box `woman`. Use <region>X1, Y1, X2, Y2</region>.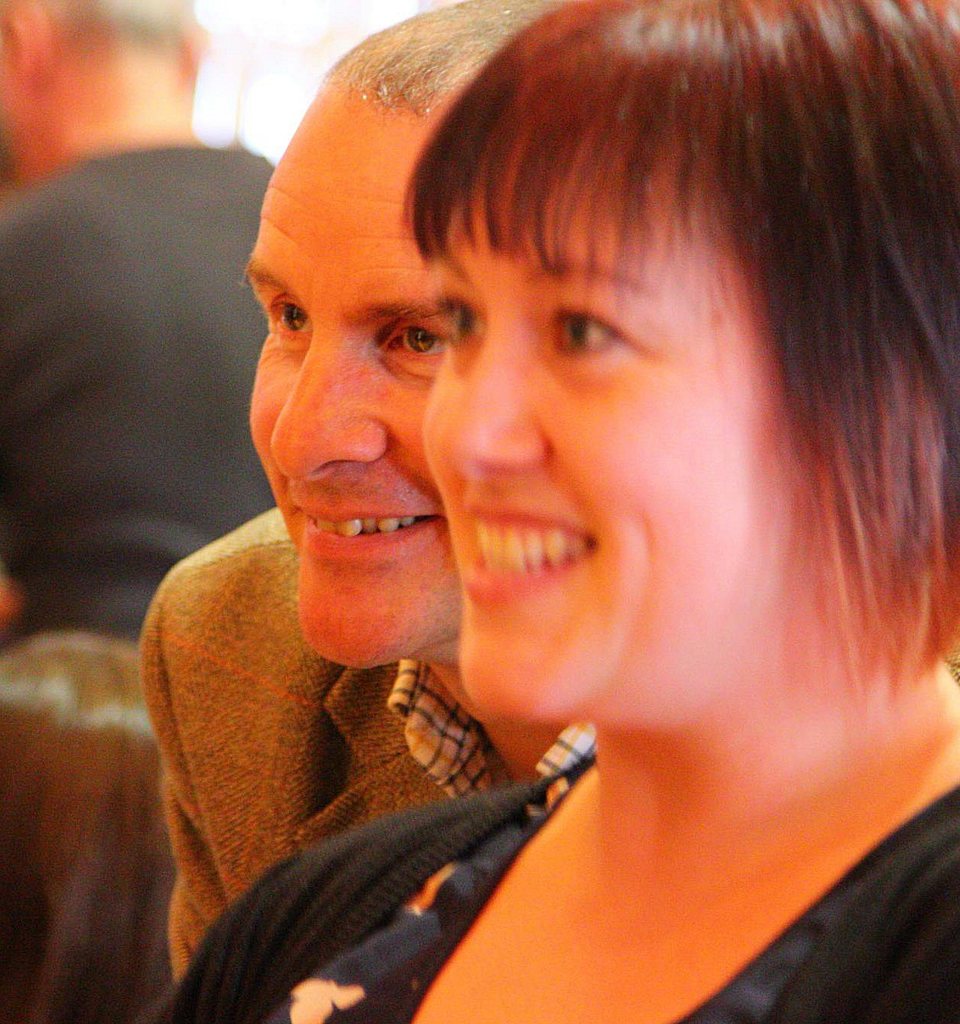
<region>136, 0, 959, 1023</region>.
